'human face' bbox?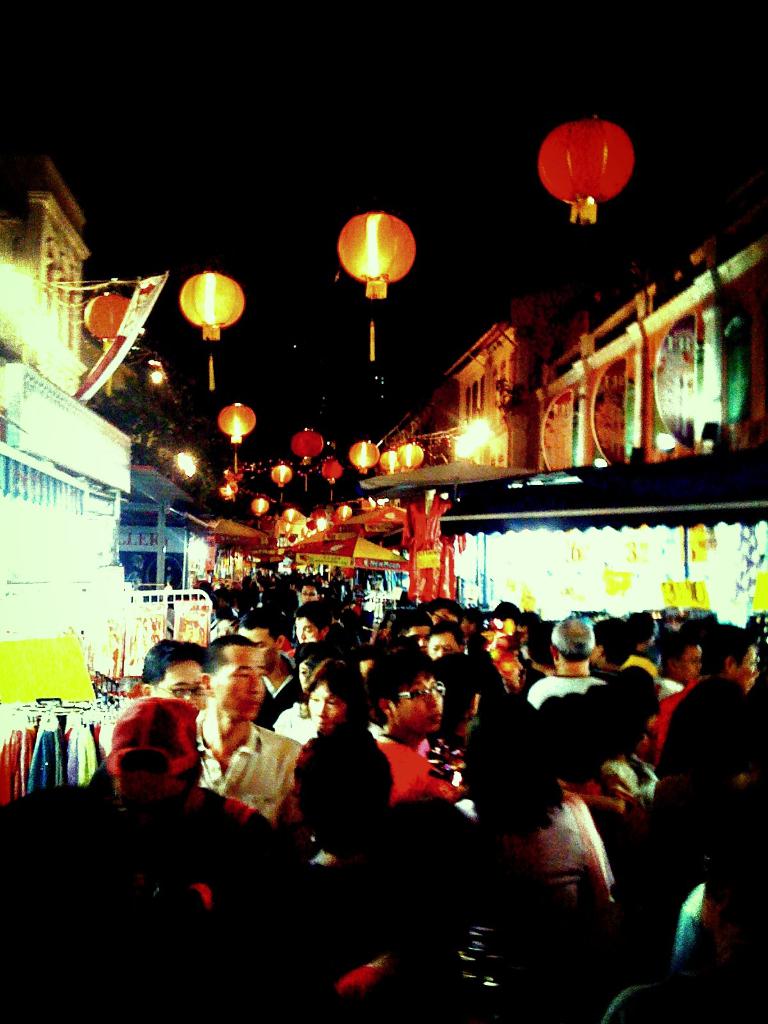
[220,641,265,724]
